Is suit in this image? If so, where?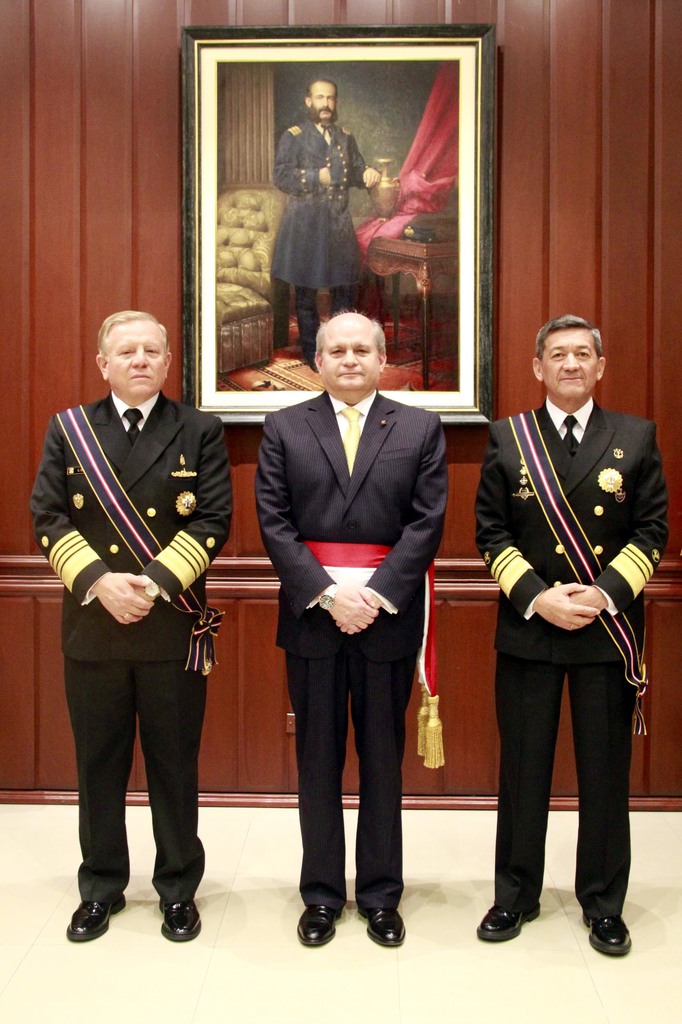
Yes, at region(267, 121, 369, 356).
